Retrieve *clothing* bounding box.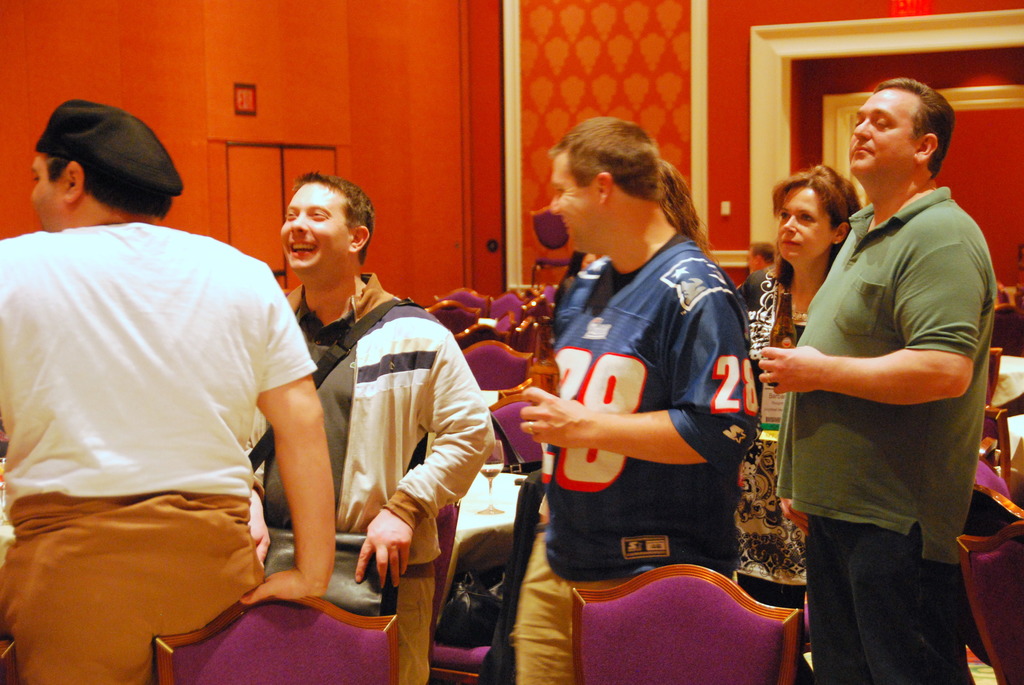
Bounding box: bbox=(772, 187, 996, 684).
